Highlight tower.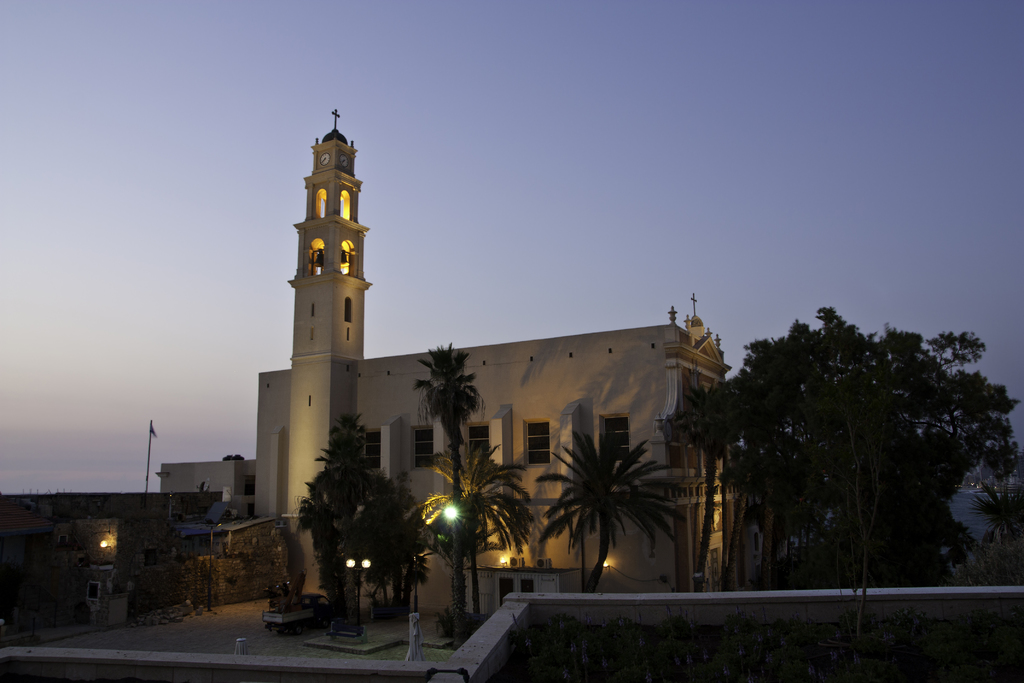
Highlighted region: (284,110,366,367).
